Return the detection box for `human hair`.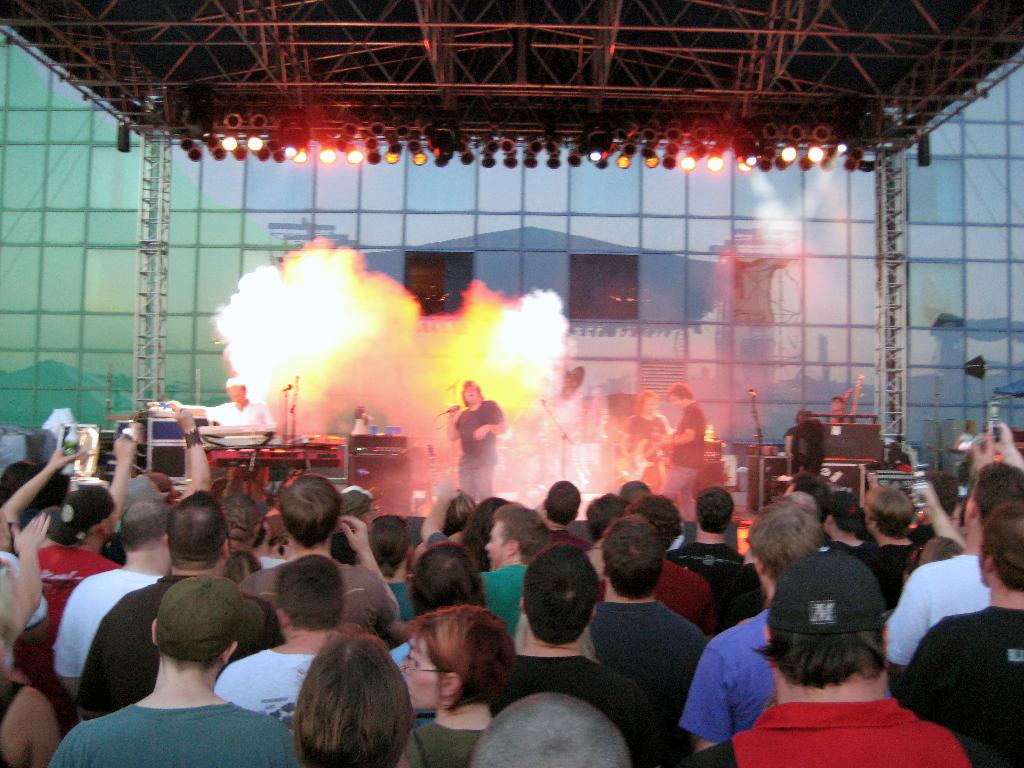
[635, 390, 660, 415].
